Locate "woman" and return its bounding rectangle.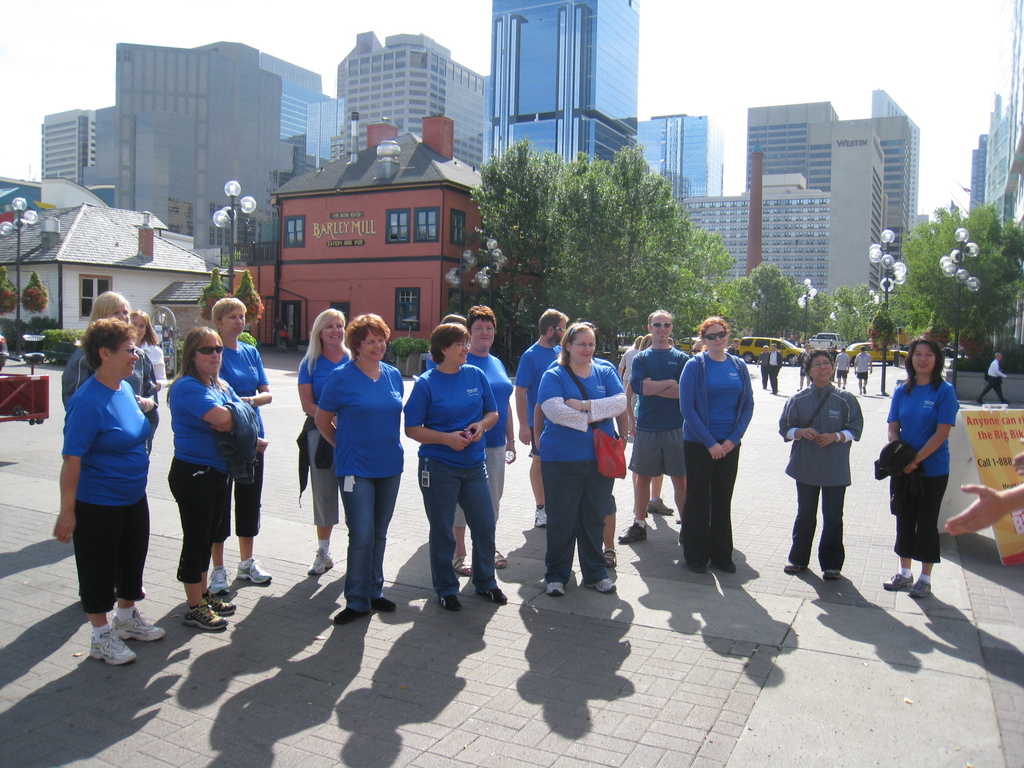
pyautogui.locateOnScreen(60, 289, 157, 598).
